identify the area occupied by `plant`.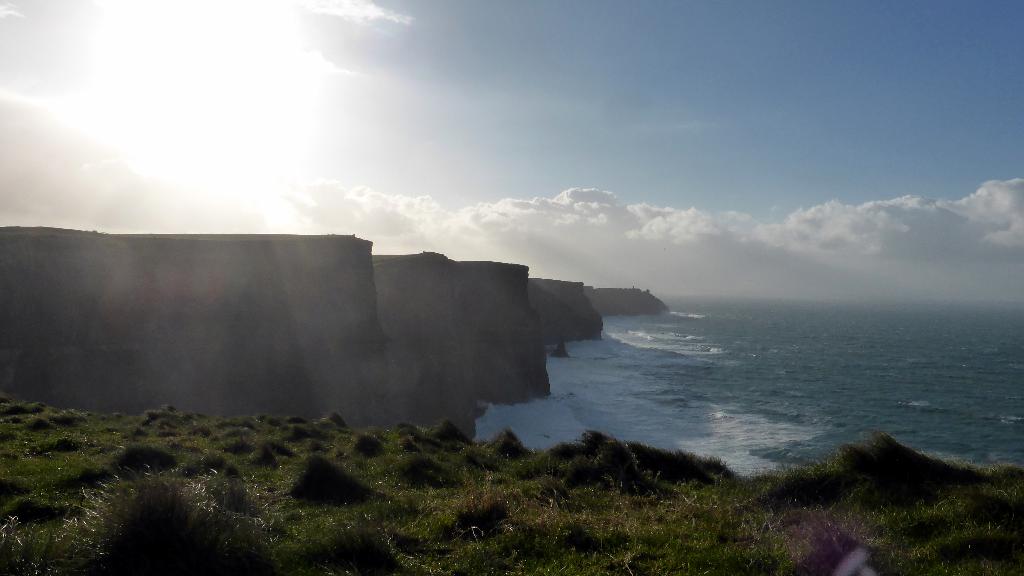
Area: 38:439:99:454.
